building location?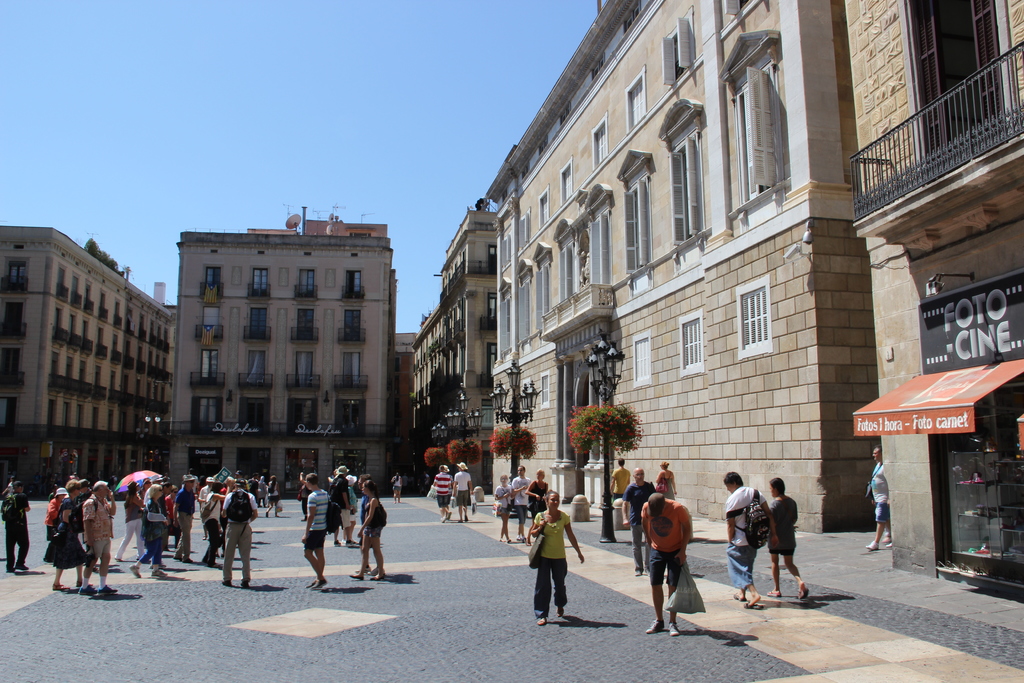
<region>164, 206, 397, 498</region>
